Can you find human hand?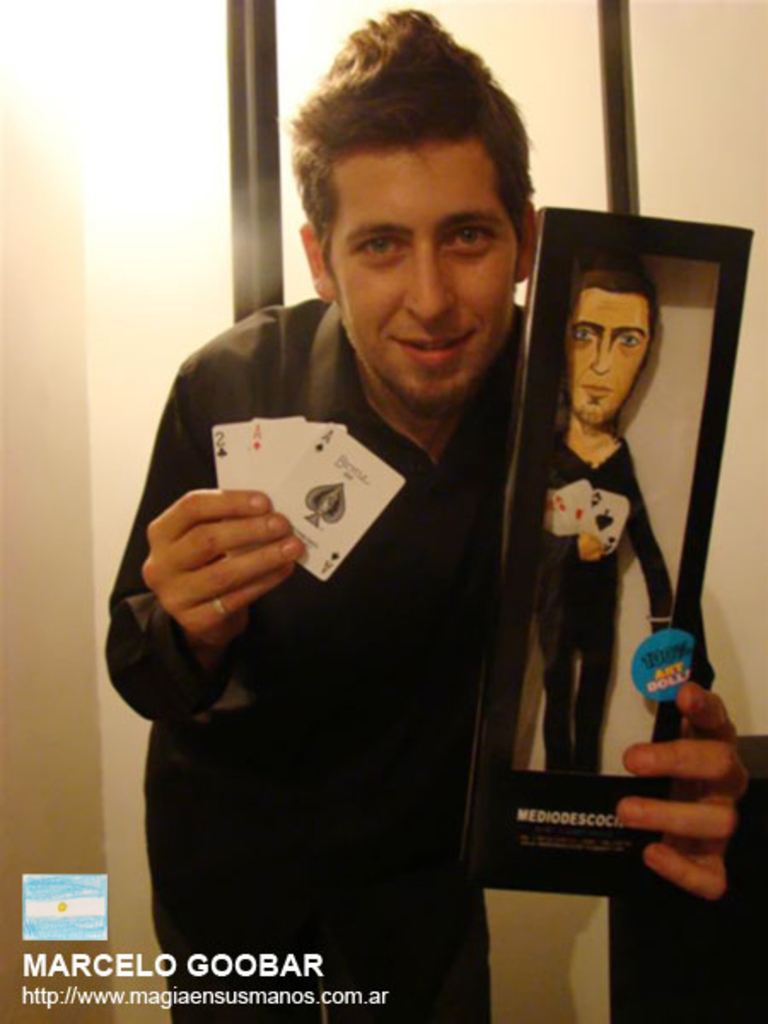
Yes, bounding box: bbox=[573, 531, 606, 561].
